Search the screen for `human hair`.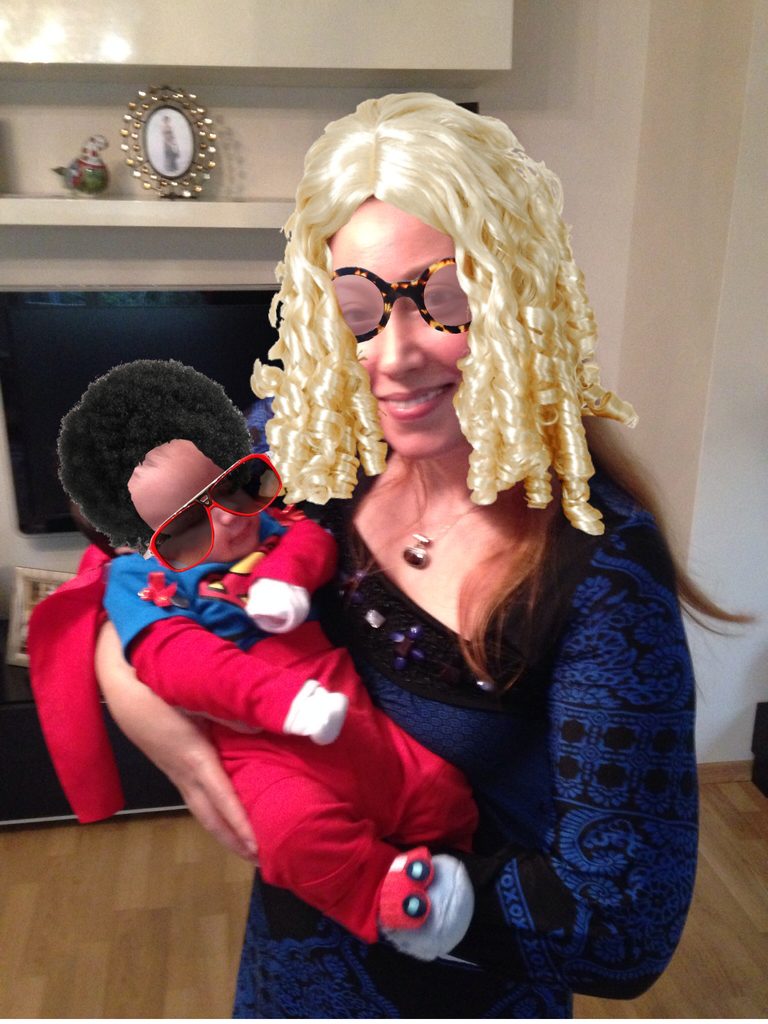
Found at select_region(58, 357, 247, 550).
